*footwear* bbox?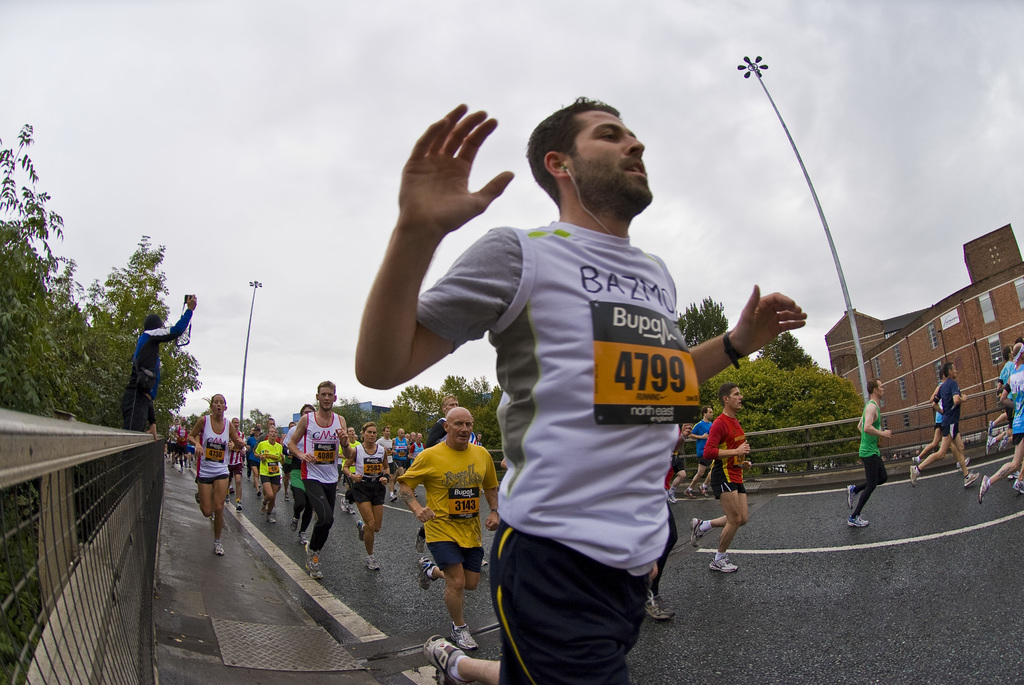
box(212, 539, 226, 558)
